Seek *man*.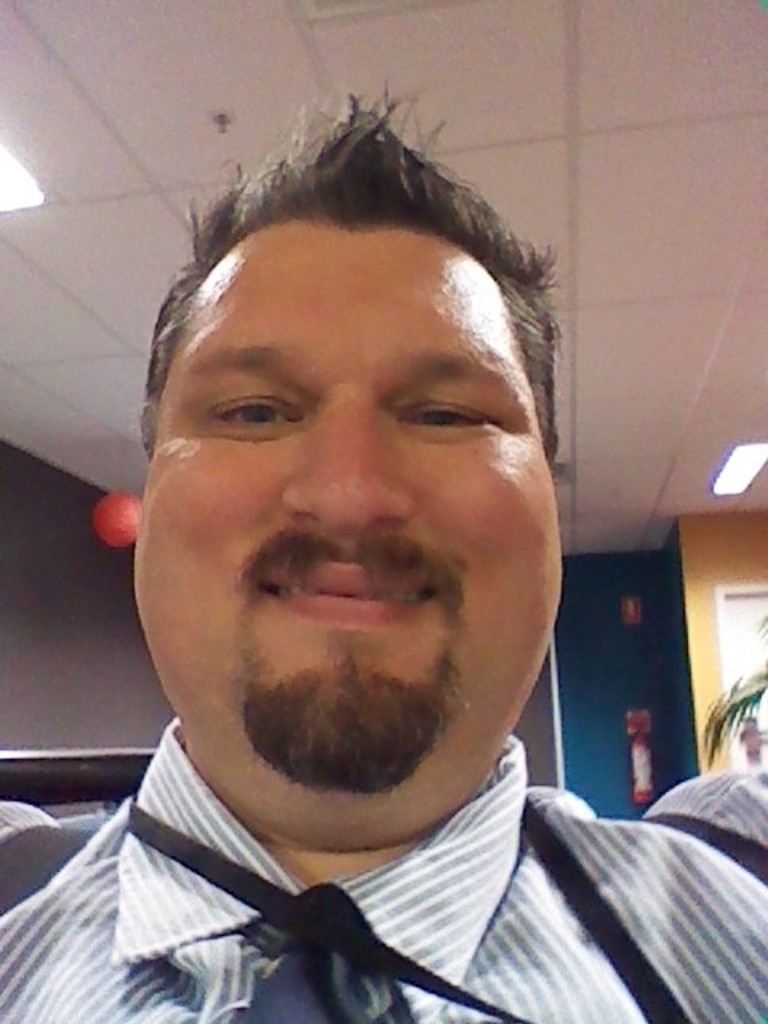
0:82:766:1022.
